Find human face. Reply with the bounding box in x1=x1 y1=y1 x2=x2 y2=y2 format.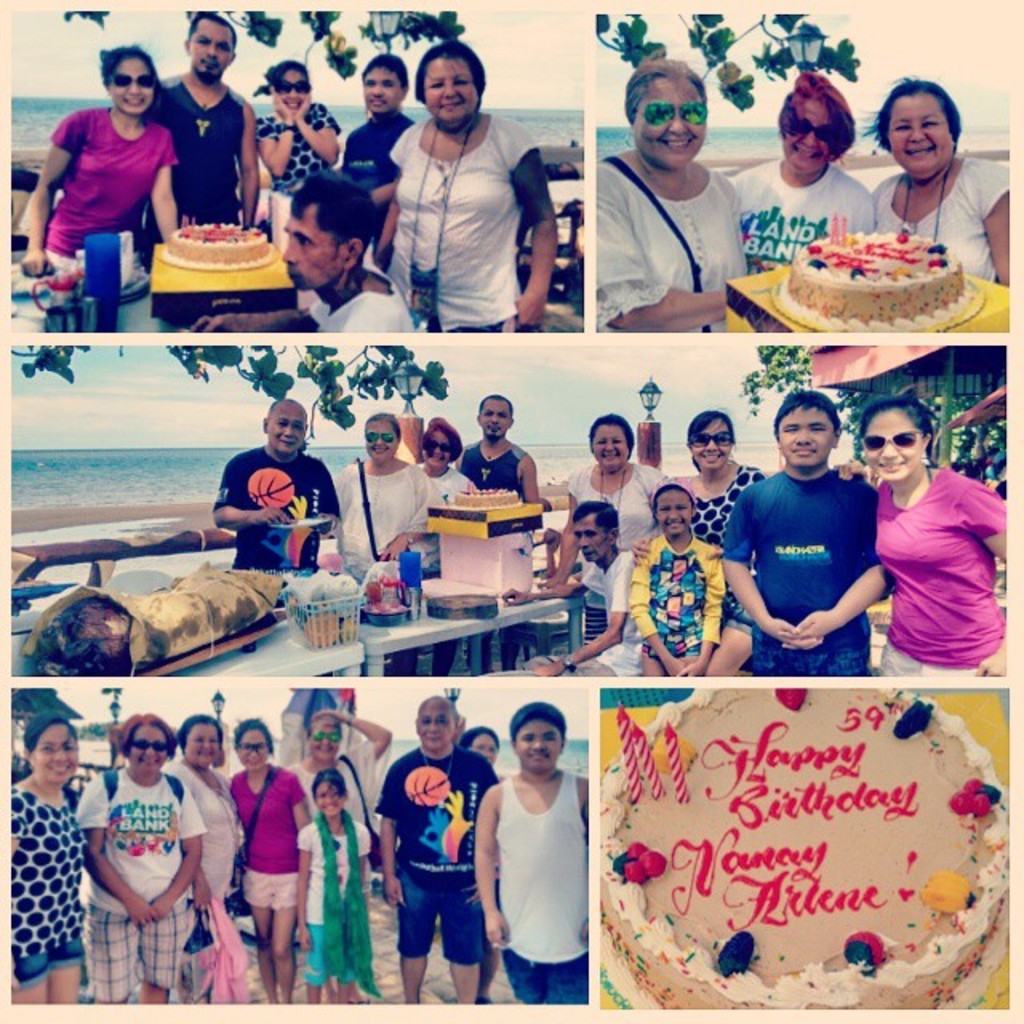
x1=275 y1=70 x2=306 y2=112.
